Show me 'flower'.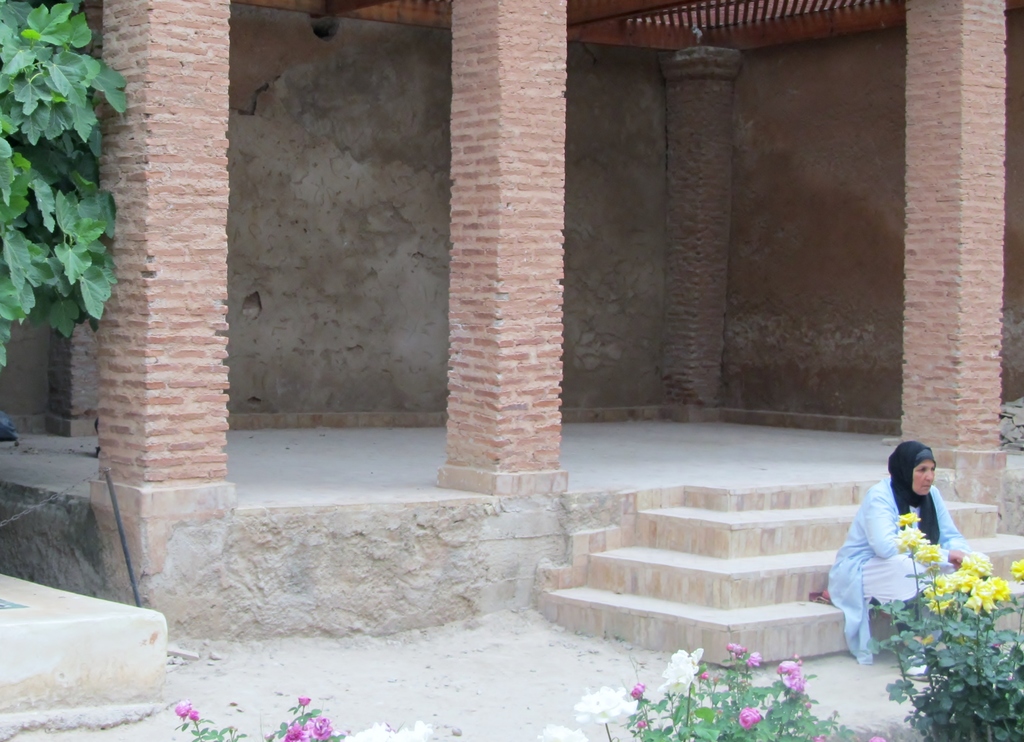
'flower' is here: locate(745, 650, 755, 670).
